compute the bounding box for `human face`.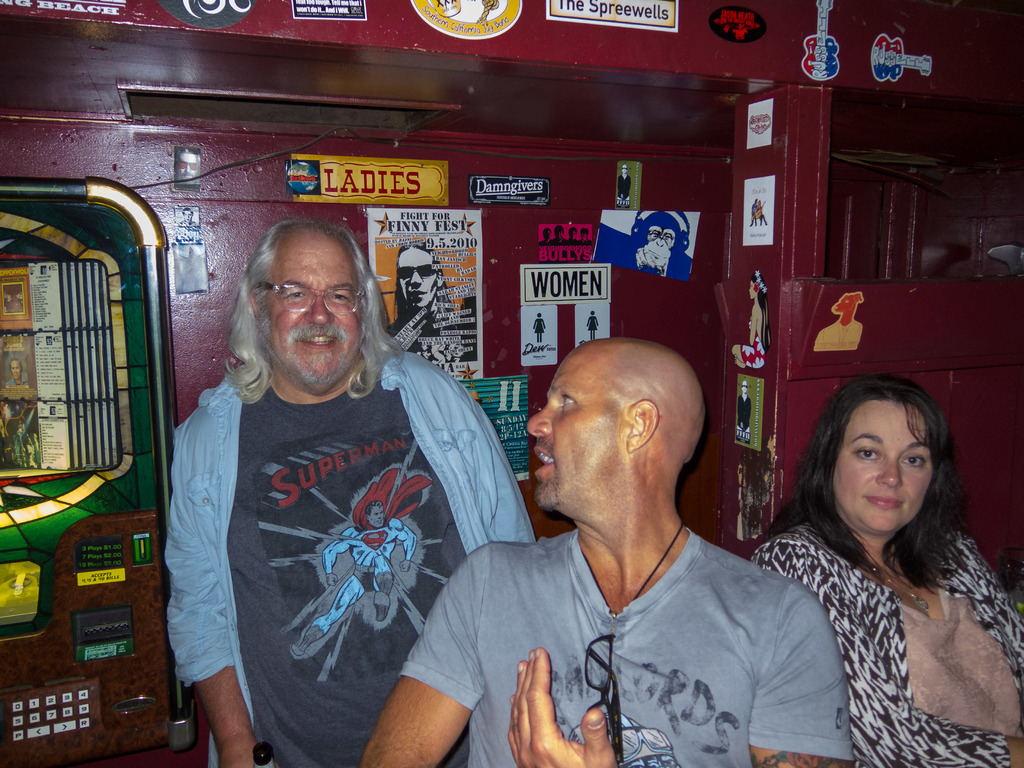
<box>524,346,637,513</box>.
